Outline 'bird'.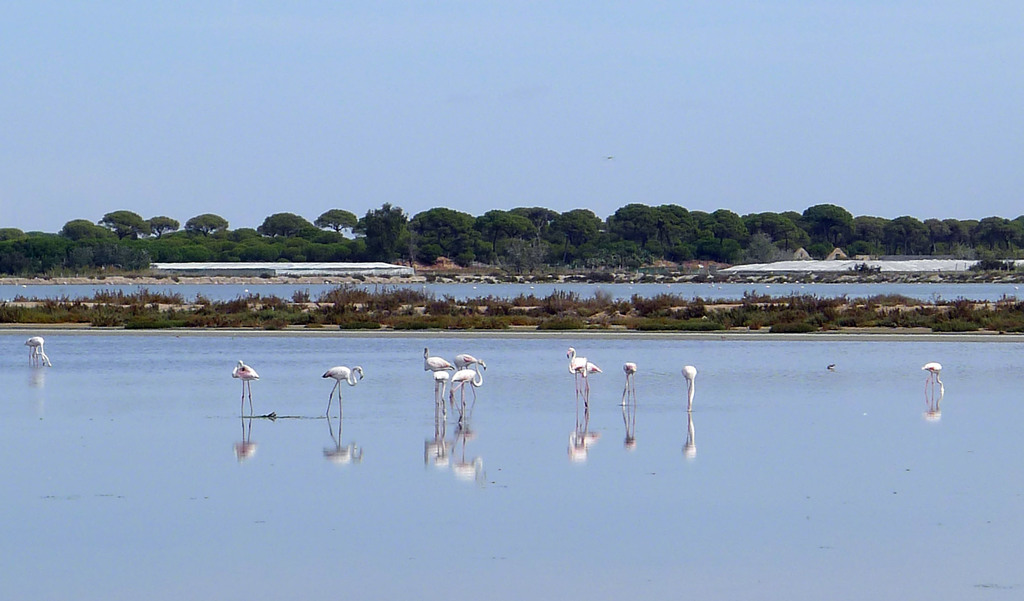
Outline: 566:351:609:403.
